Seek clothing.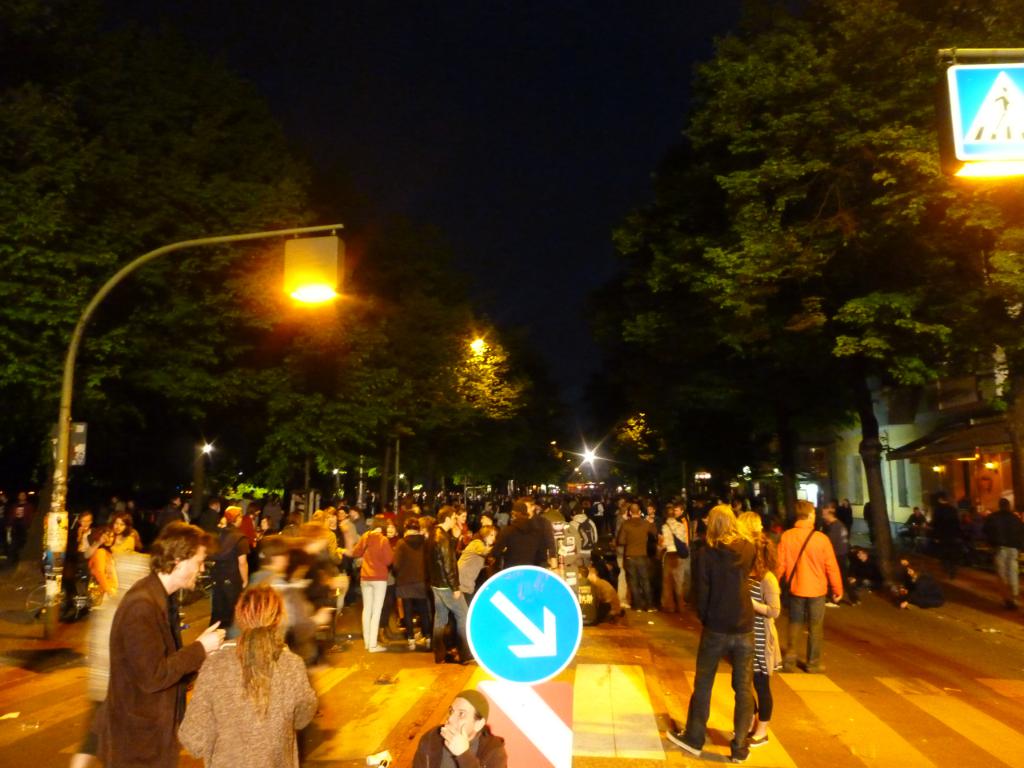
(6, 498, 36, 562).
